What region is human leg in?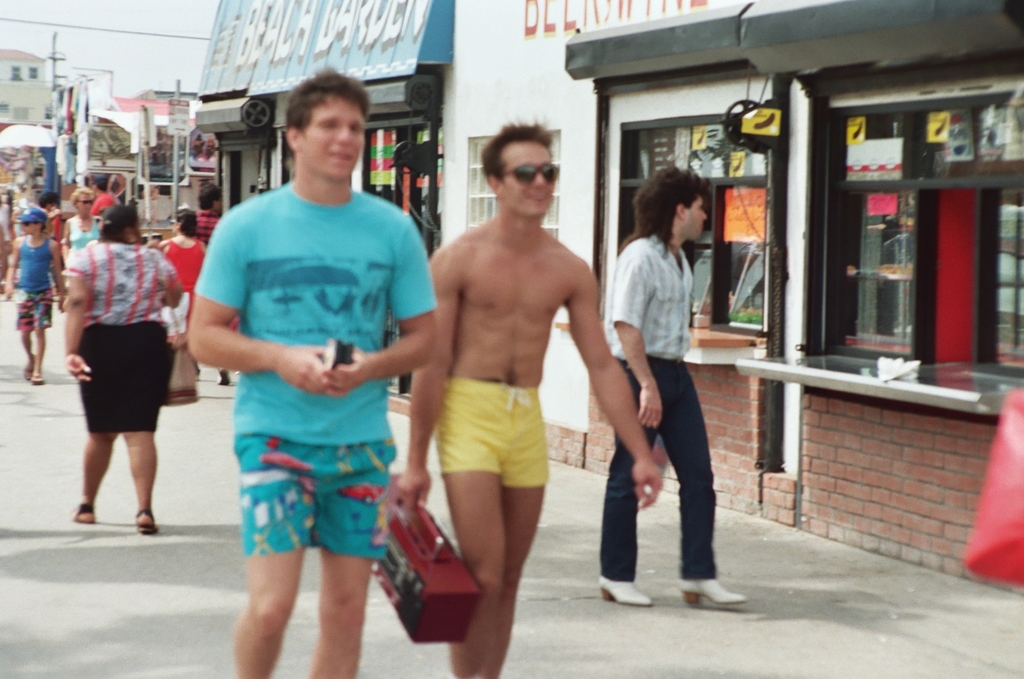
[234,555,299,678].
